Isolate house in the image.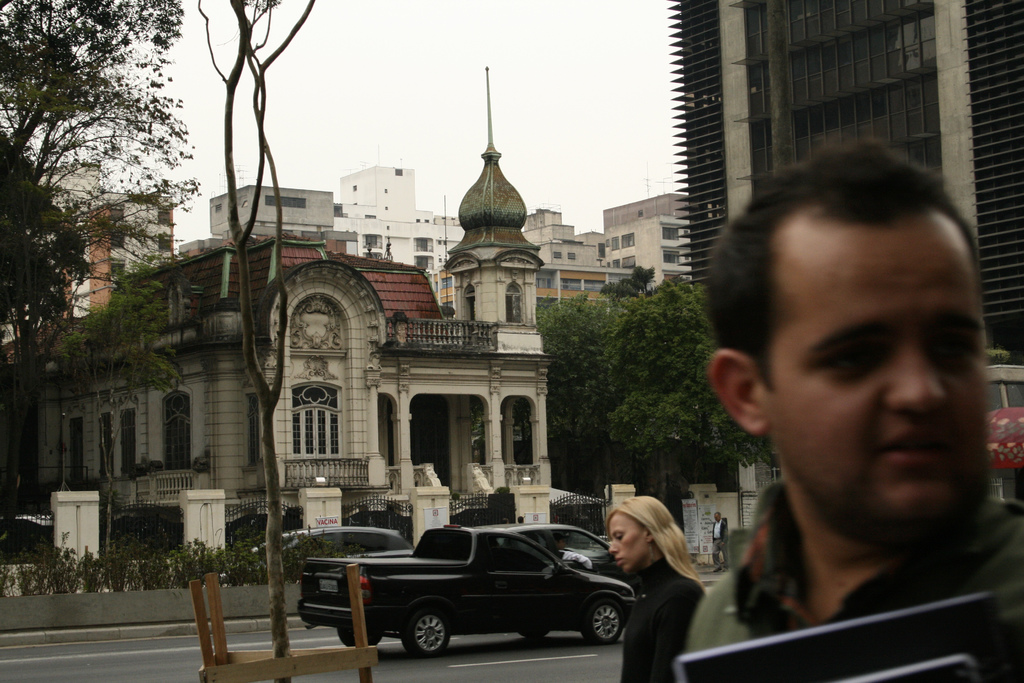
Isolated region: pyautogui.locateOnScreen(223, 176, 356, 276).
